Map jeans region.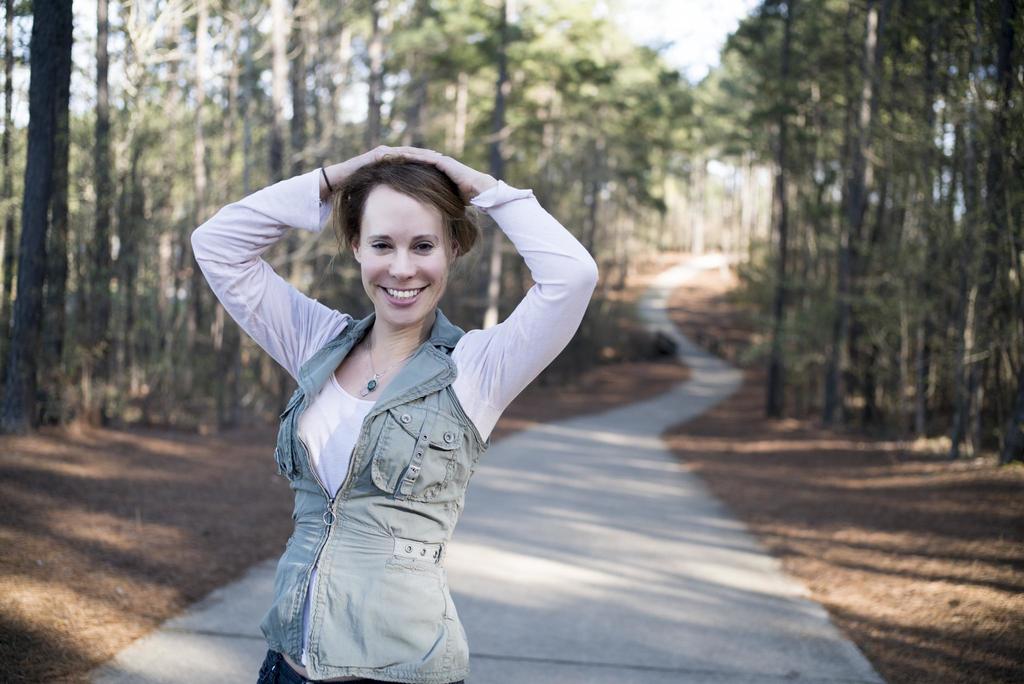
Mapped to (256, 651, 307, 683).
